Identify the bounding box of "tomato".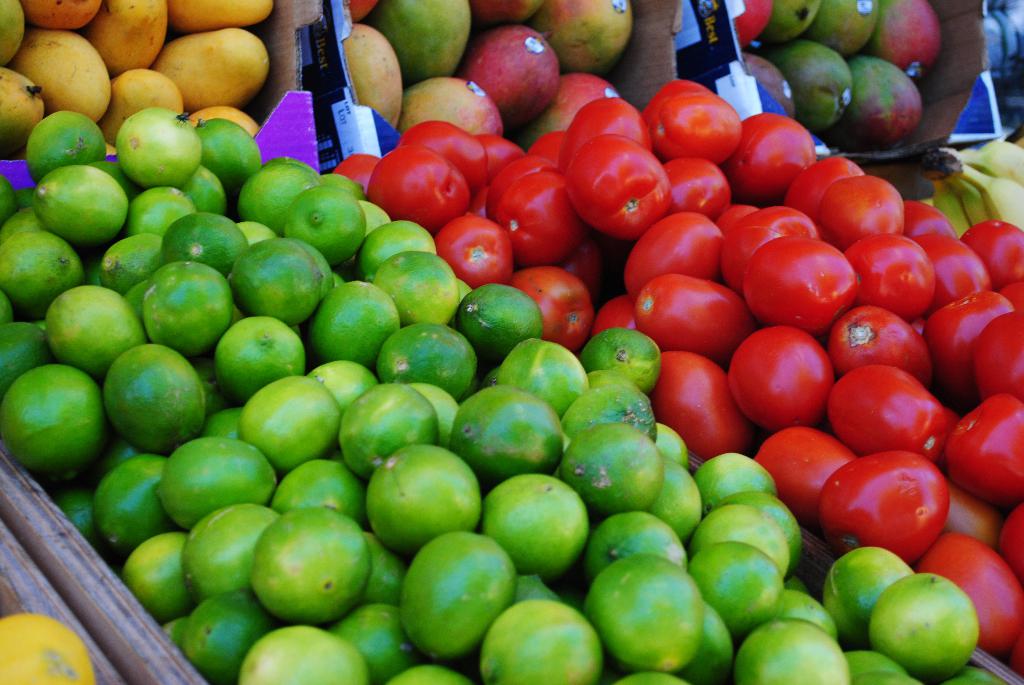
<box>812,445,946,560</box>.
